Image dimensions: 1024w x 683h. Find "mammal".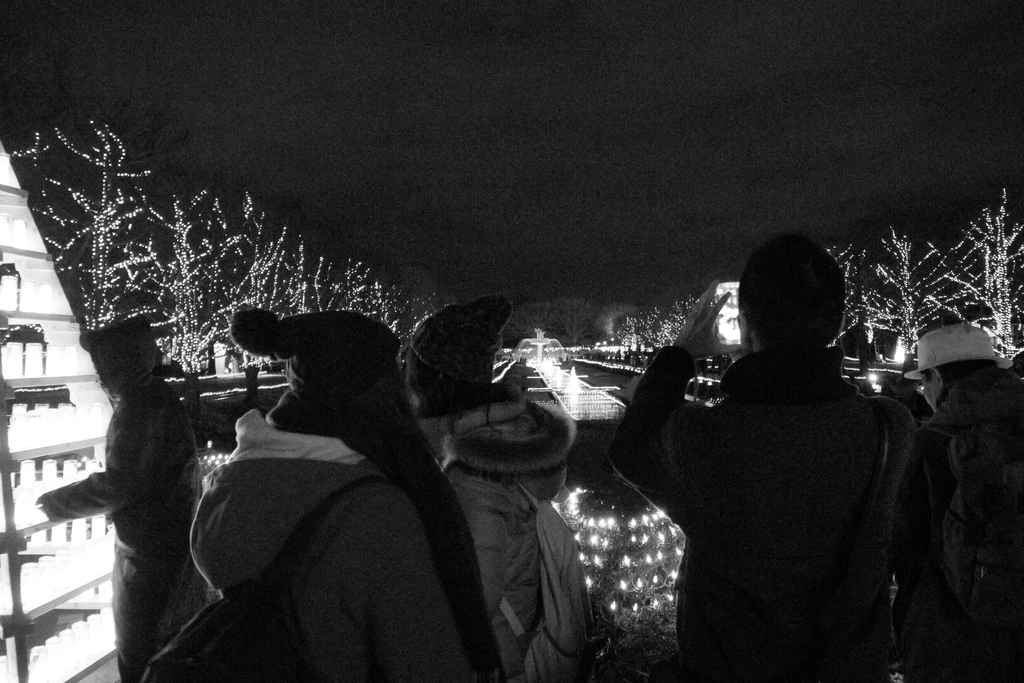
<bbox>150, 304, 483, 682</bbox>.
